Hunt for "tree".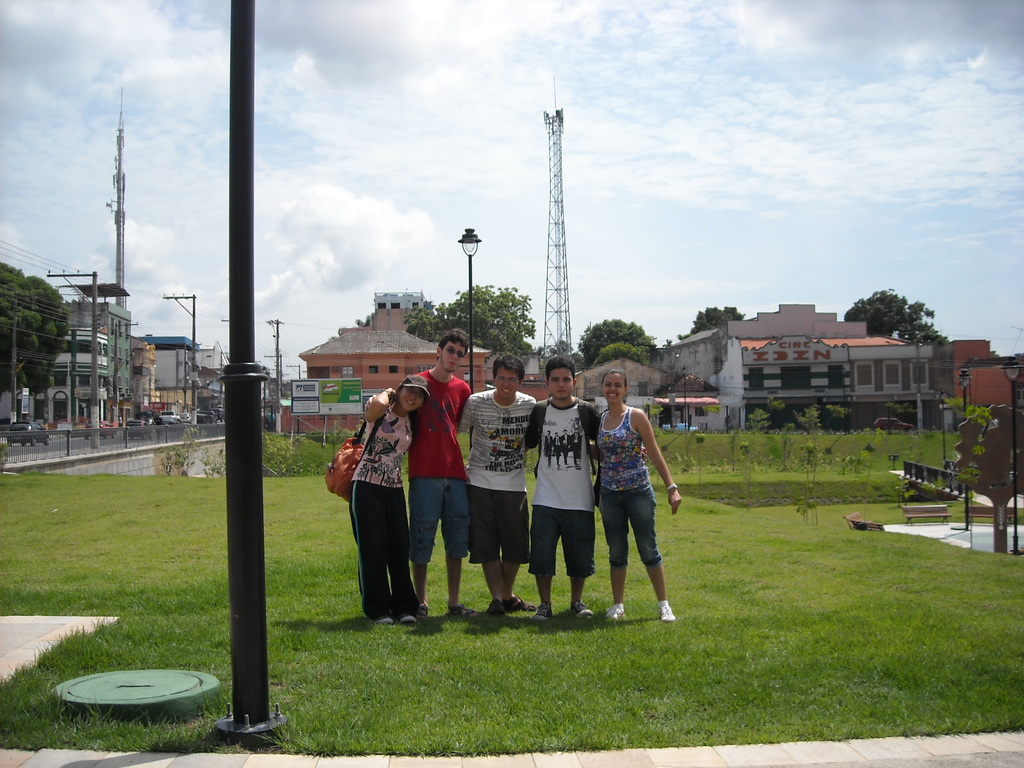
Hunted down at detection(676, 303, 744, 338).
